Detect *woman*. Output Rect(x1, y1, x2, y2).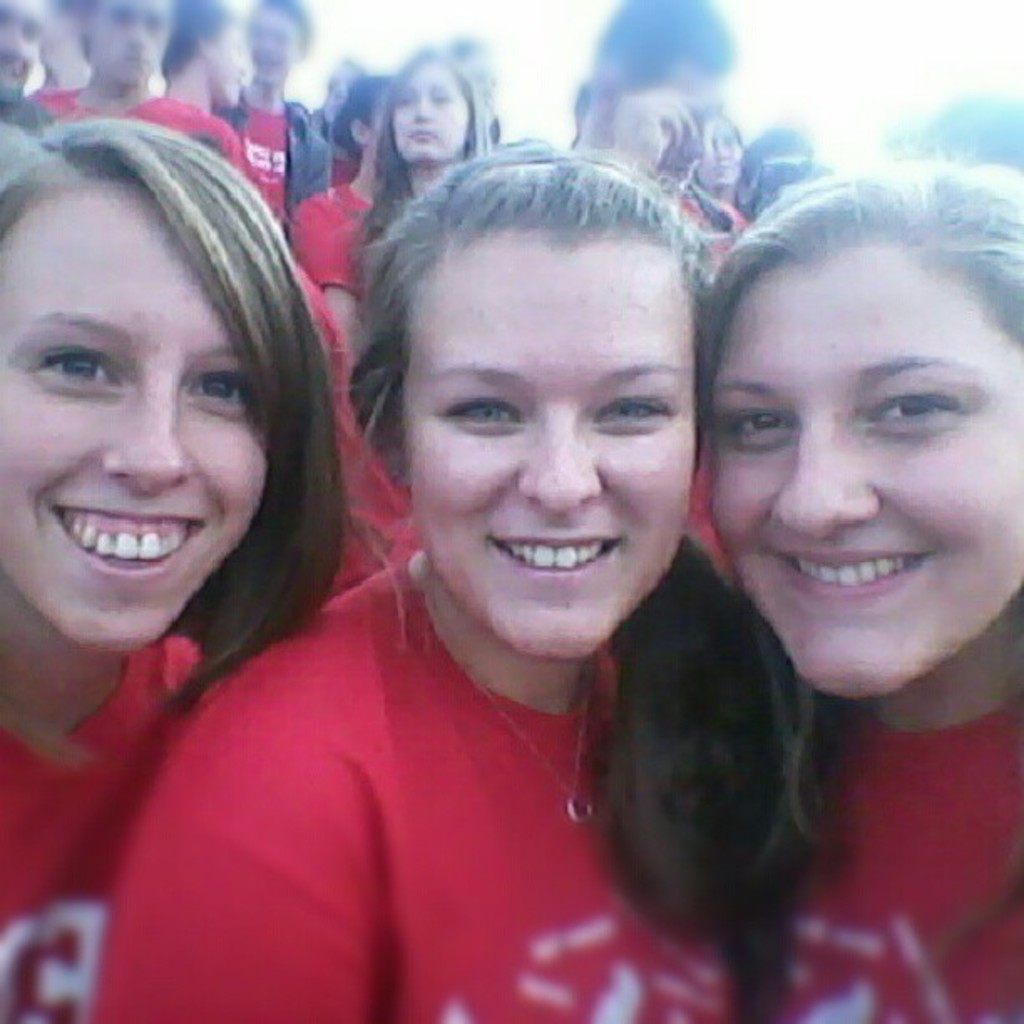
Rect(0, 94, 383, 873).
